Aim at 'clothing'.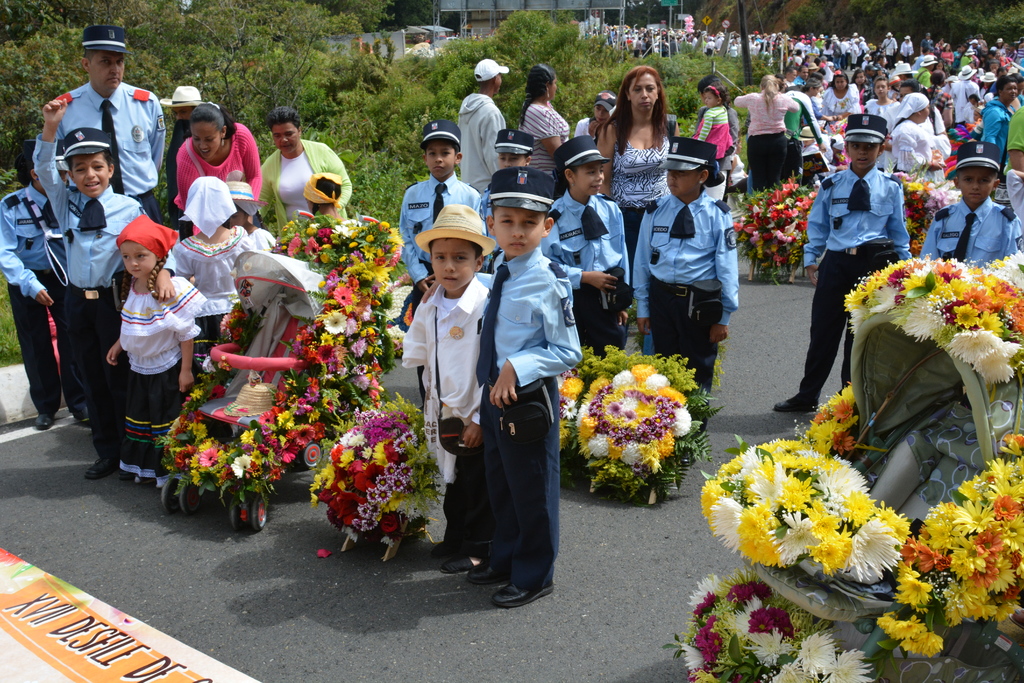
Aimed at <bbox>916, 68, 932, 85</bbox>.
